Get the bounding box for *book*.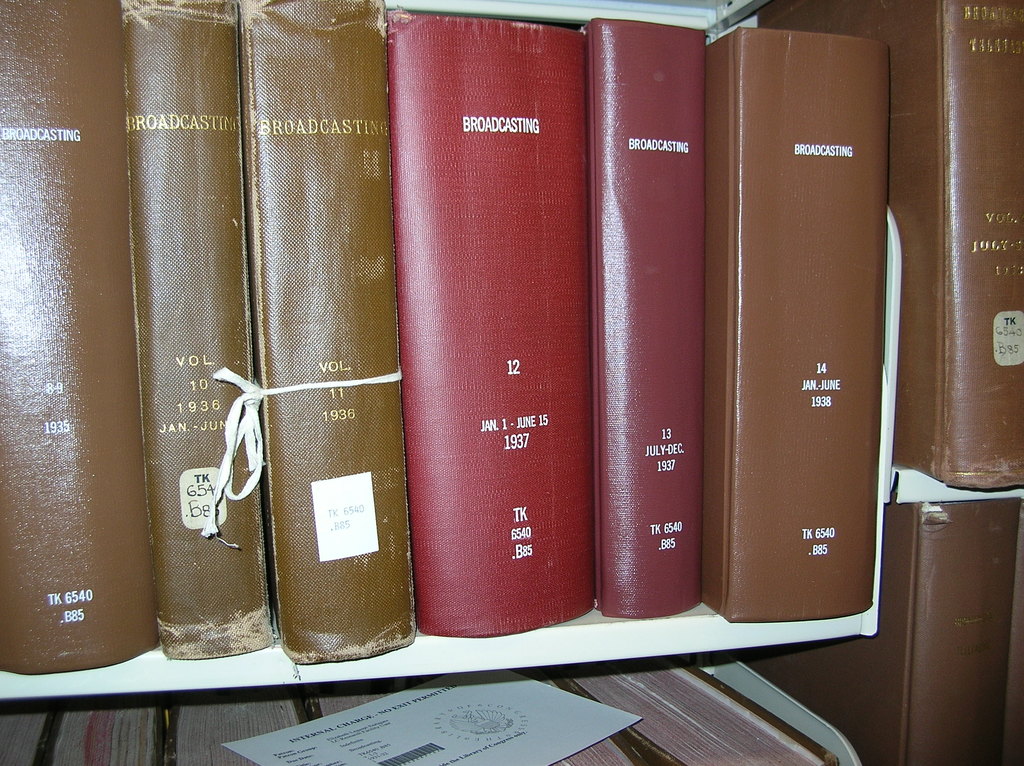
<box>0,3,163,675</box>.
